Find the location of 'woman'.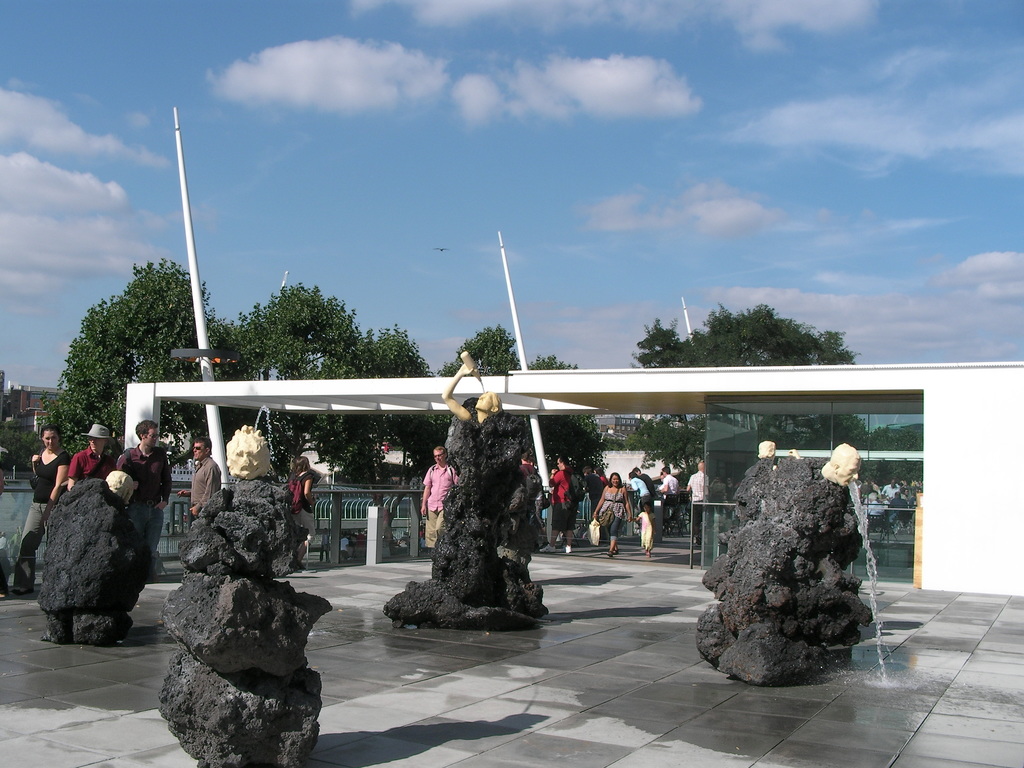
Location: [x1=591, y1=472, x2=641, y2=553].
